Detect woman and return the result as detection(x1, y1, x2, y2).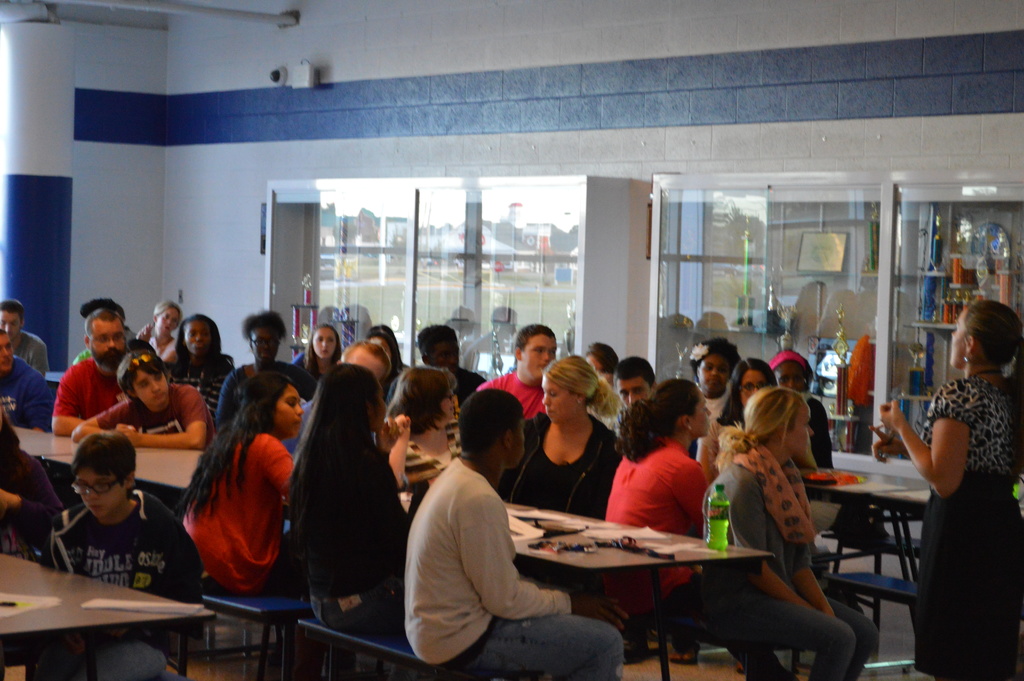
detection(879, 302, 1023, 680).
